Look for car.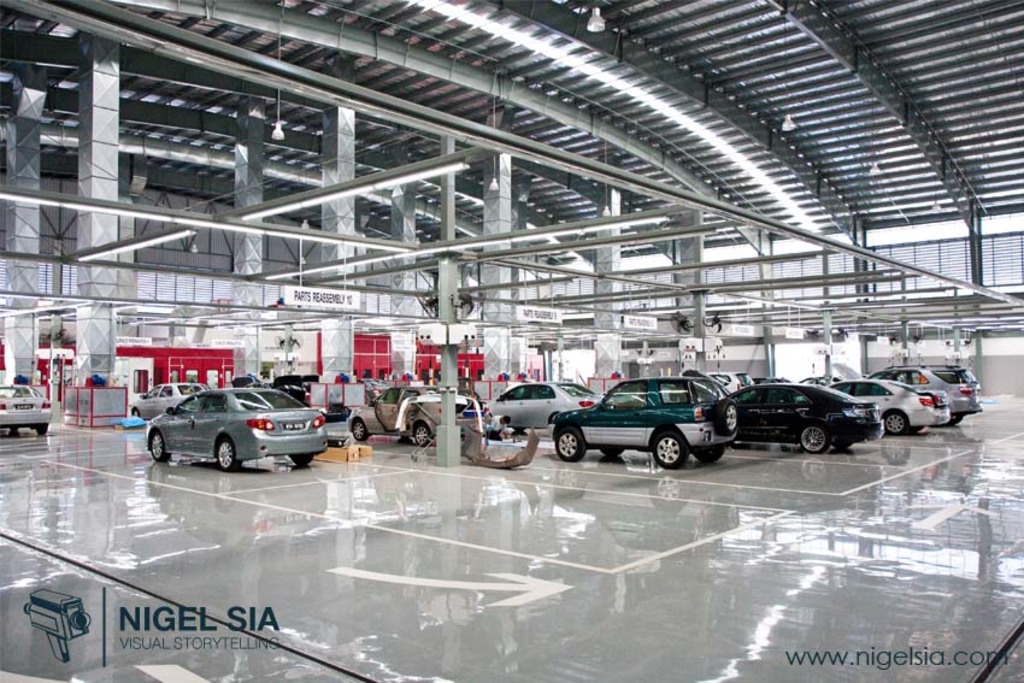
Found: [left=548, top=372, right=735, bottom=470].
